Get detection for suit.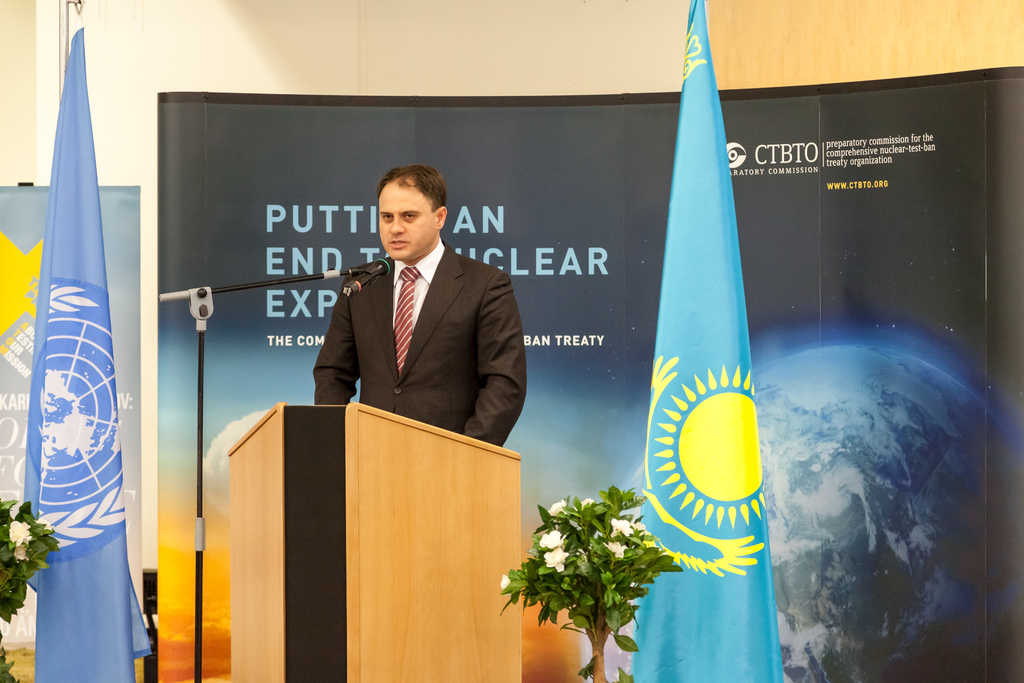
Detection: locate(312, 186, 524, 442).
